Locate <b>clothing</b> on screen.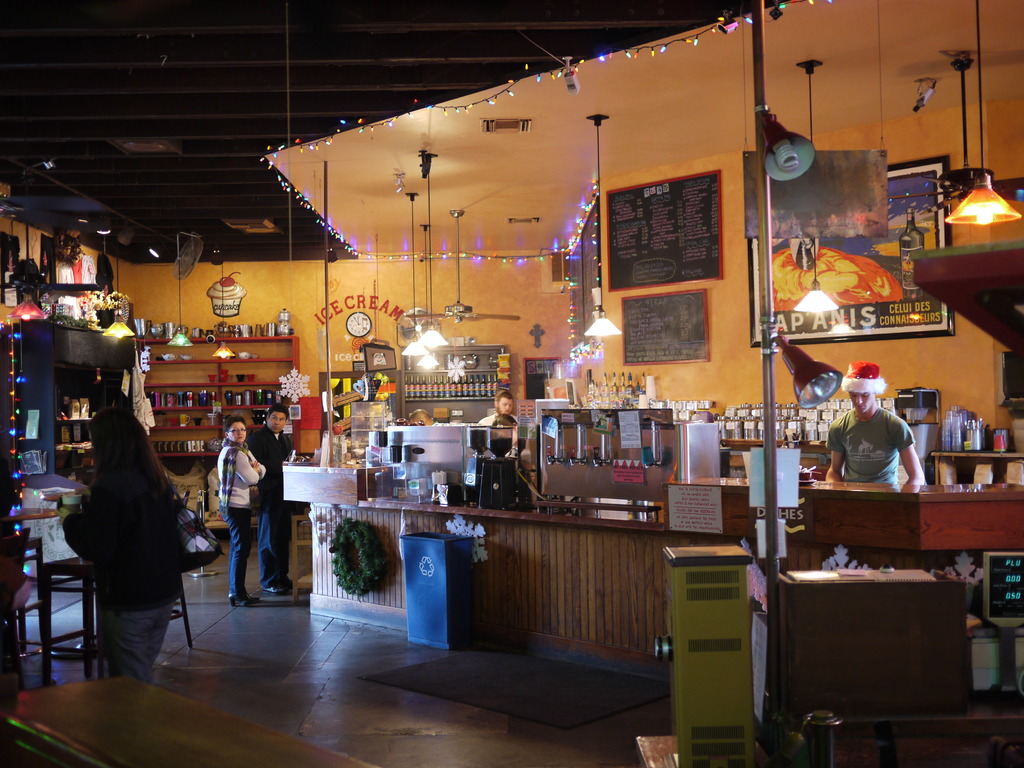
On screen at 216, 435, 267, 600.
